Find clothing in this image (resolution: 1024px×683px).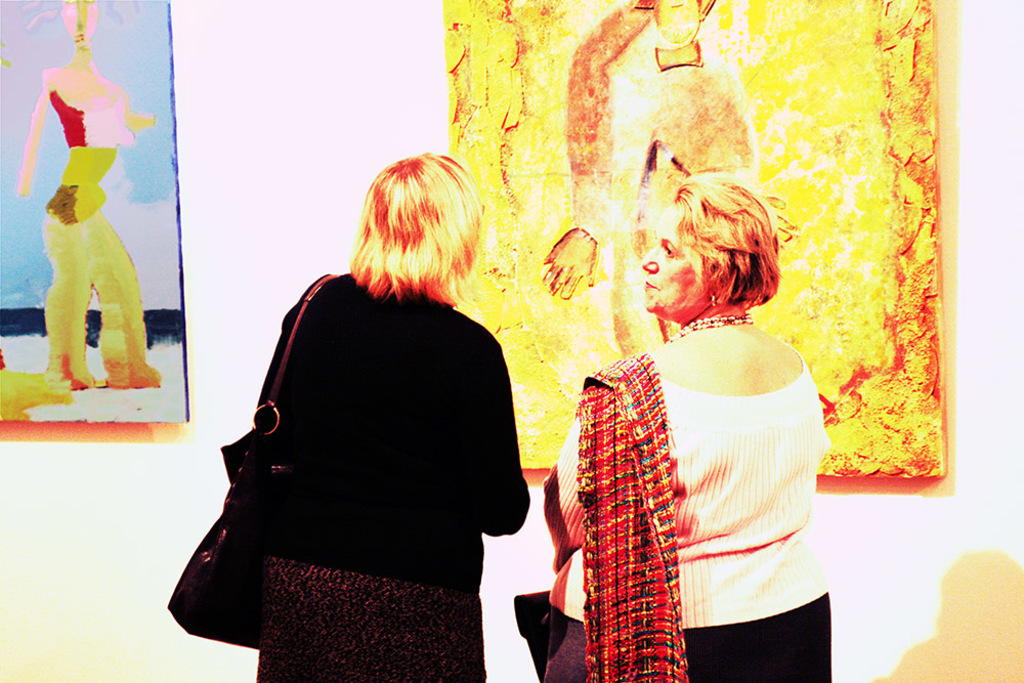
(175, 219, 543, 658).
